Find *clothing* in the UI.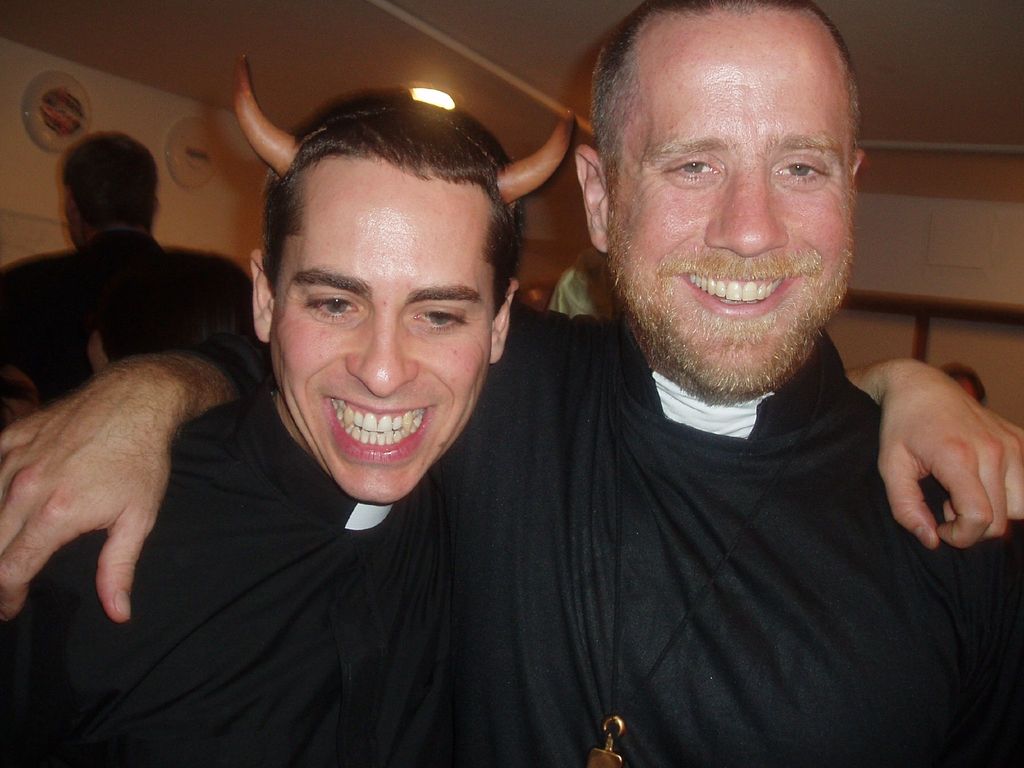
UI element at select_region(0, 385, 492, 767).
